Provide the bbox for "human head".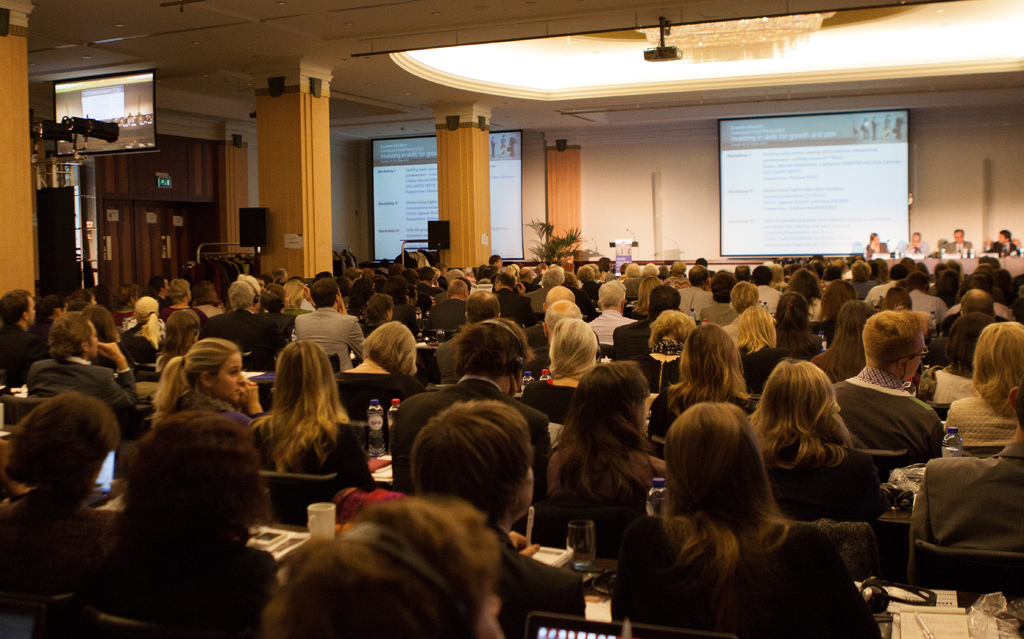
select_region(548, 318, 603, 372).
